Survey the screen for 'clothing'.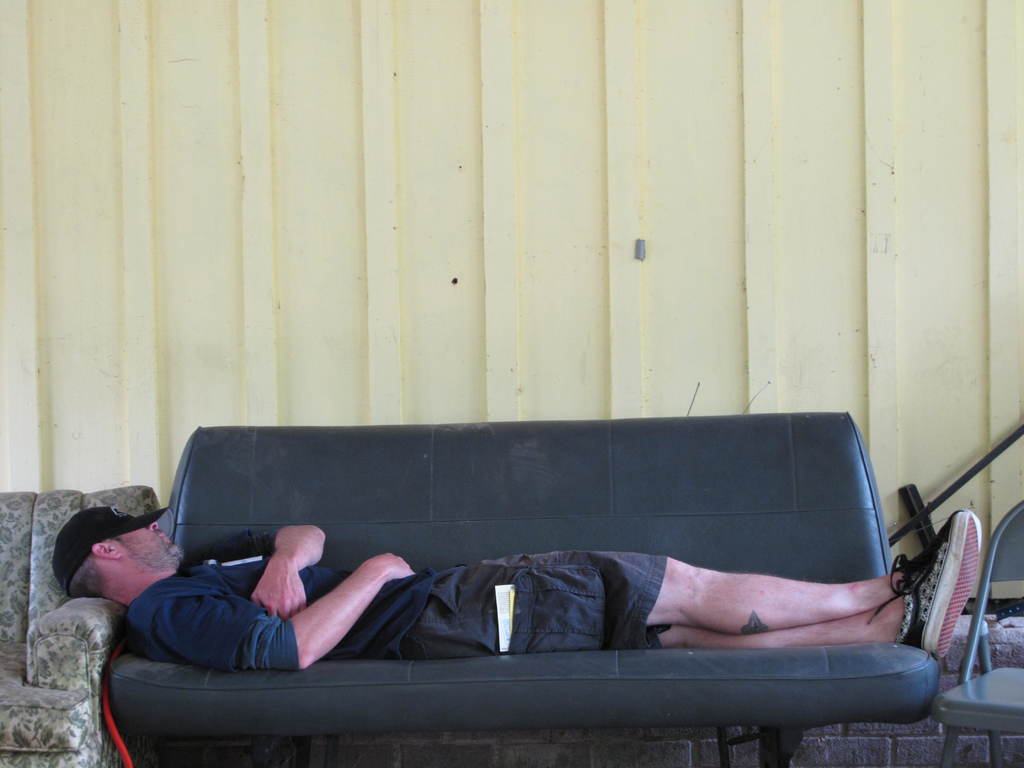
Survey found: box=[120, 525, 438, 668].
